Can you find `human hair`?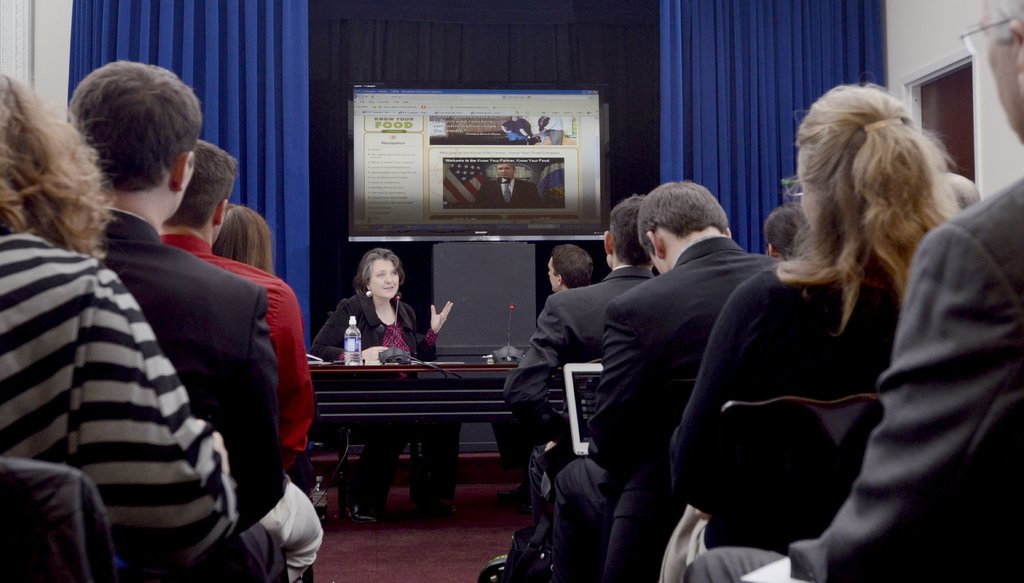
Yes, bounding box: (x1=608, y1=191, x2=656, y2=266).
